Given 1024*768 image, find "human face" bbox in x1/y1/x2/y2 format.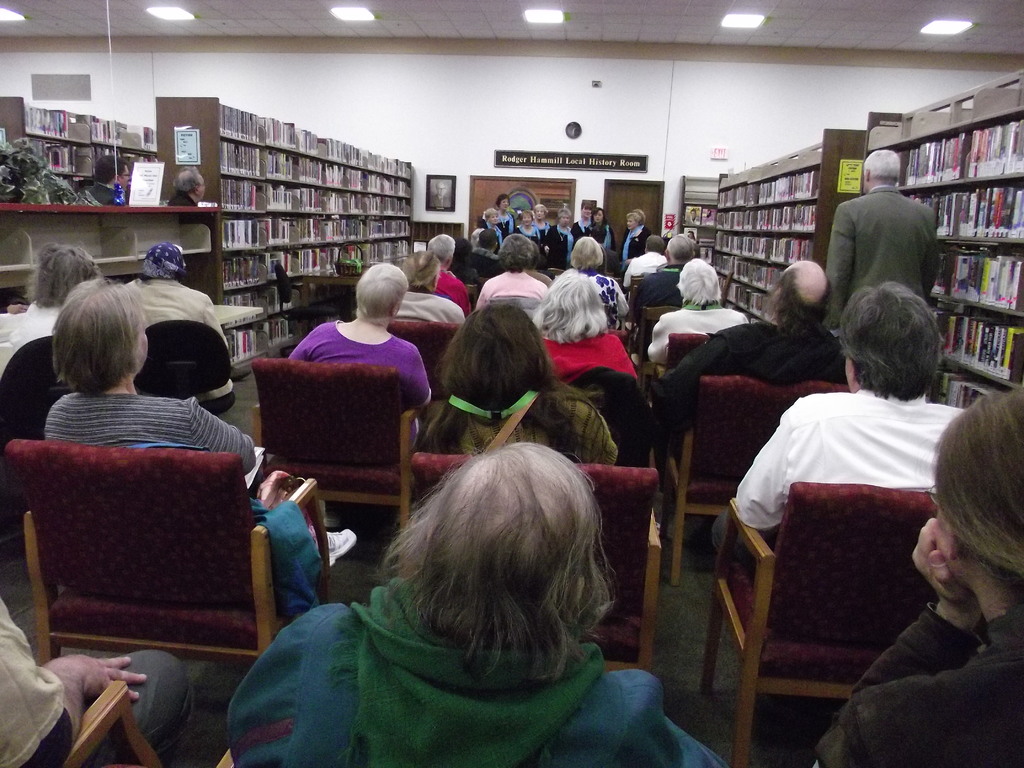
580/204/592/219.
